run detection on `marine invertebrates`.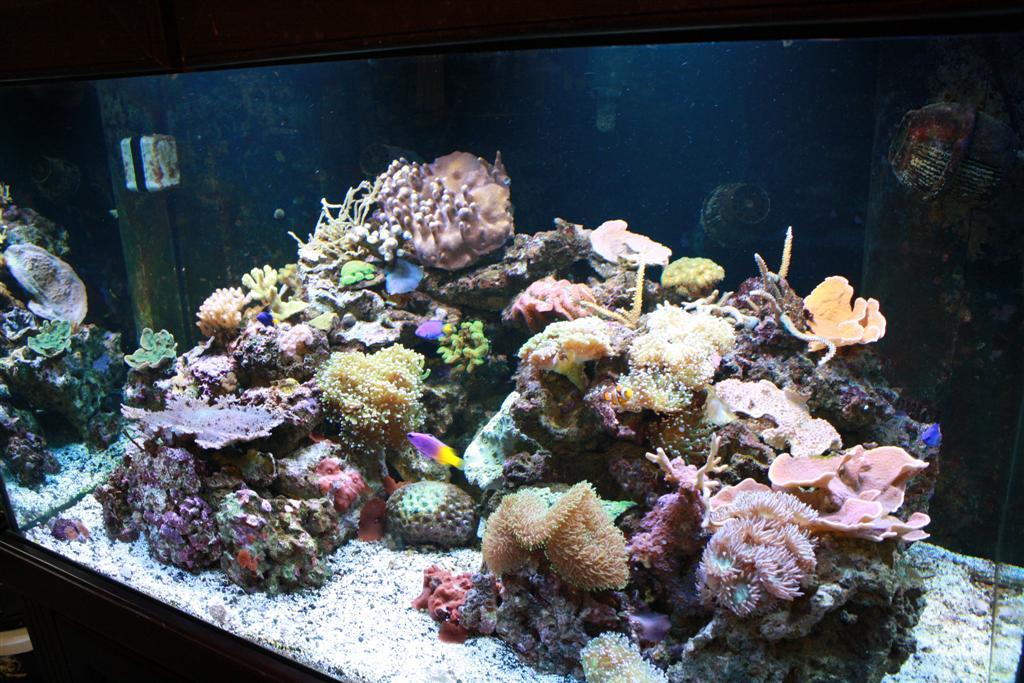
Result: <bbox>118, 325, 183, 394</bbox>.
